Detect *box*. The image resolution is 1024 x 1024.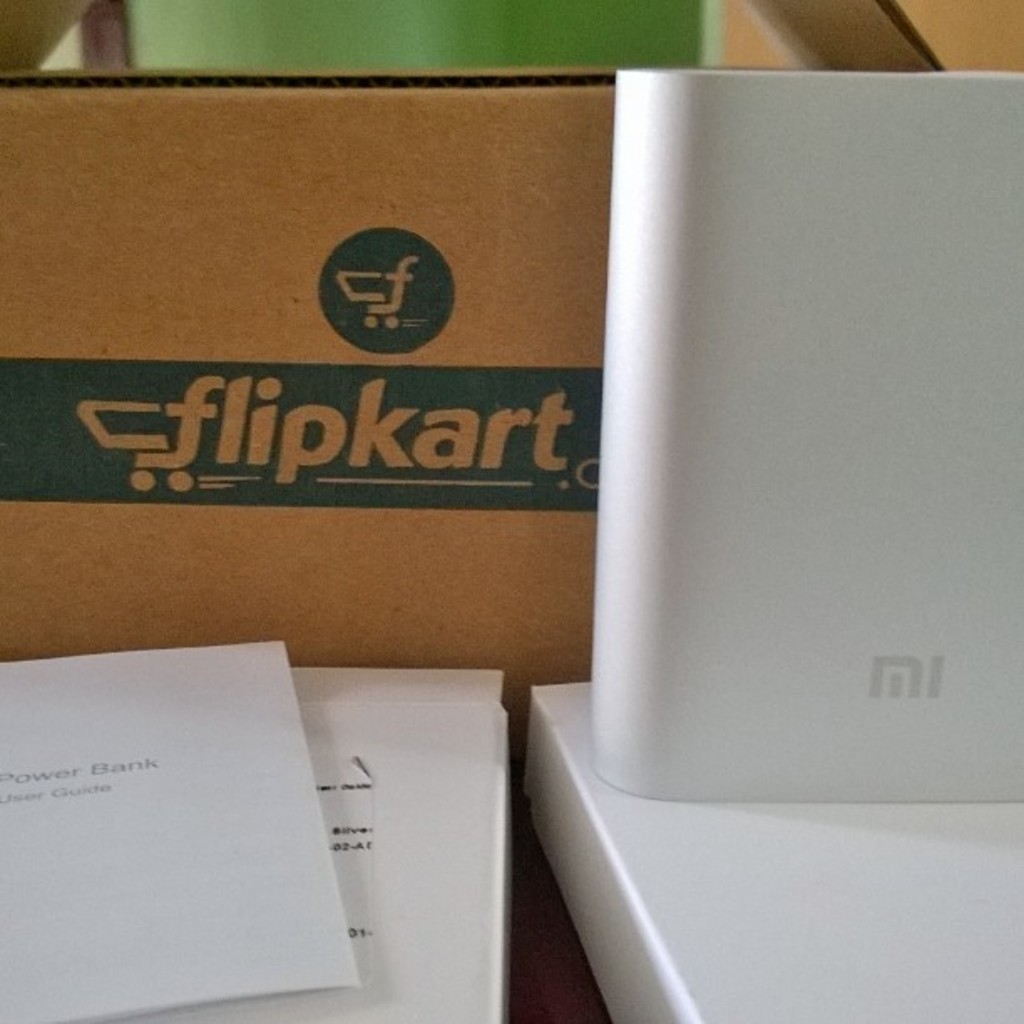
locate(0, 102, 669, 701).
